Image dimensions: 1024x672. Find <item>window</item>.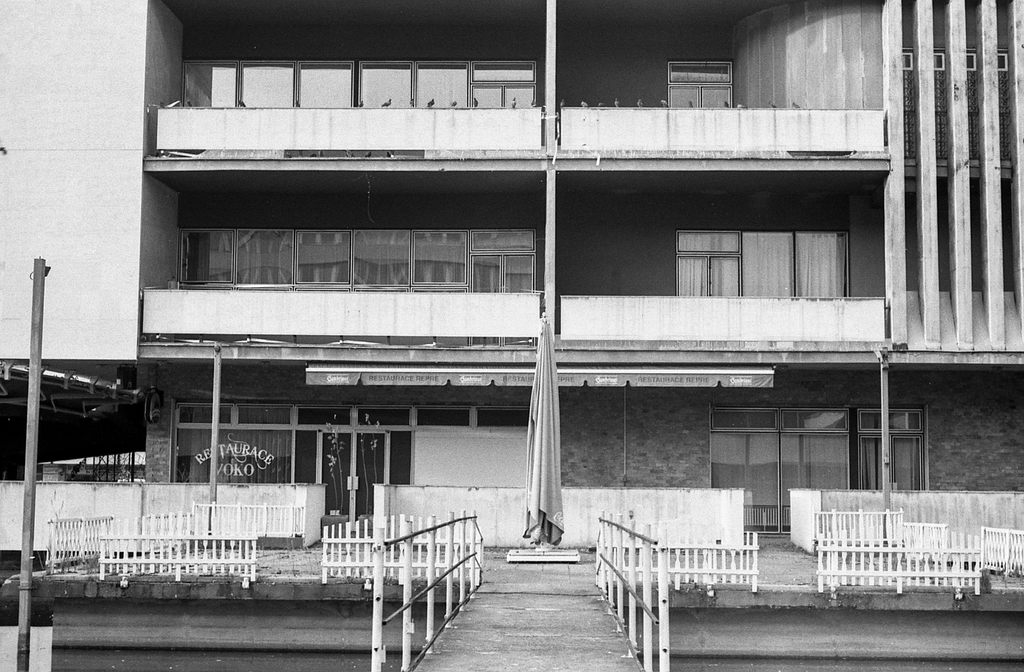
<box>677,234,735,299</box>.
